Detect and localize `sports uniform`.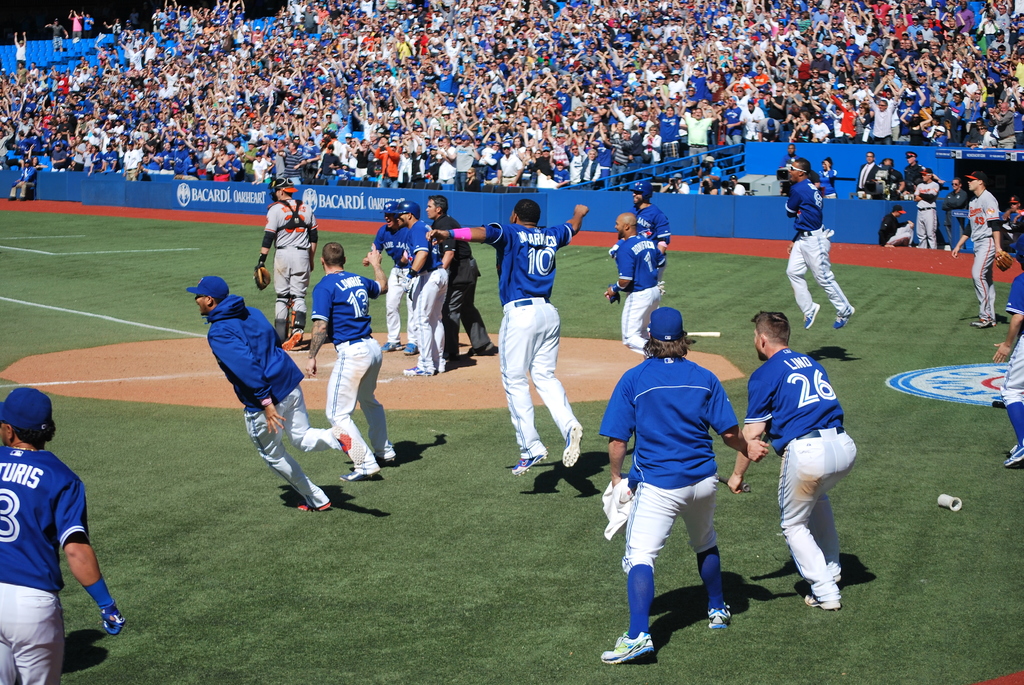
Localized at (963,171,1004,331).
